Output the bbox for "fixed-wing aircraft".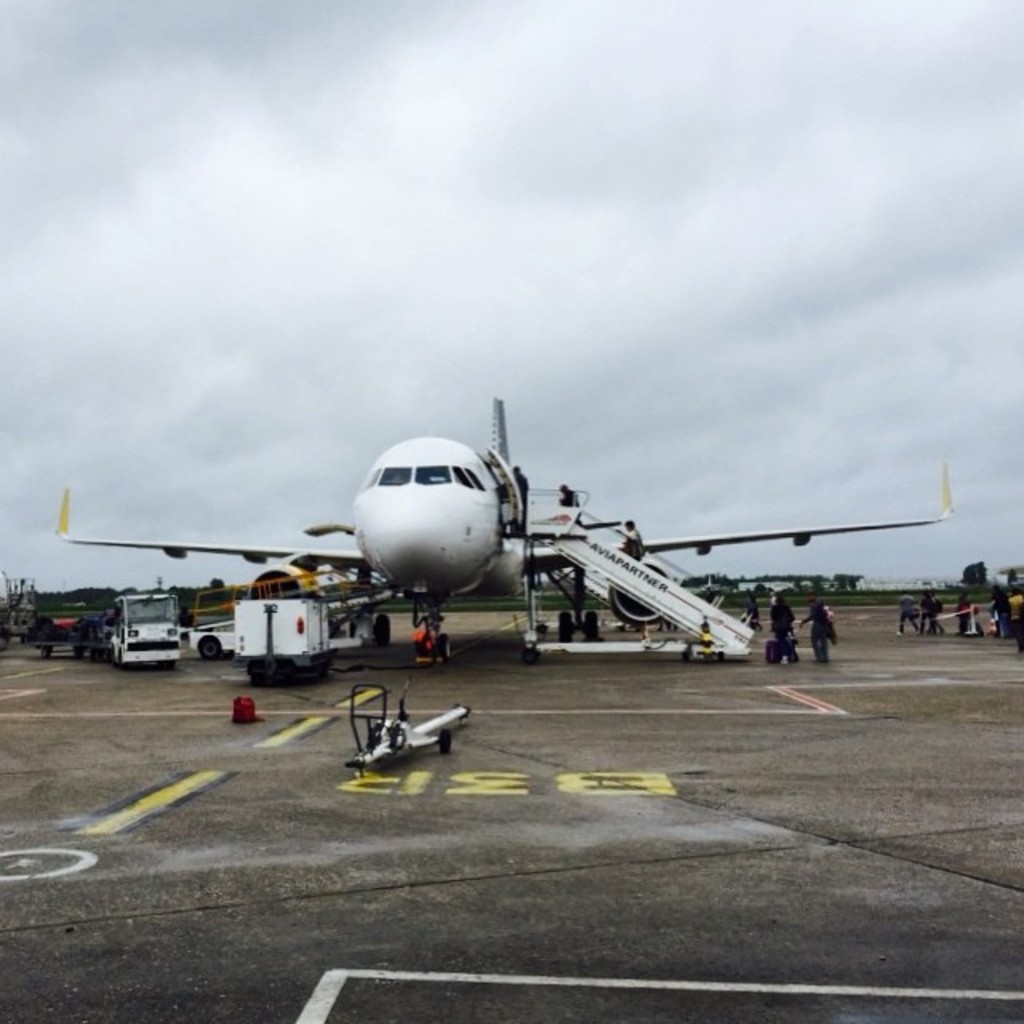
detection(53, 389, 955, 666).
